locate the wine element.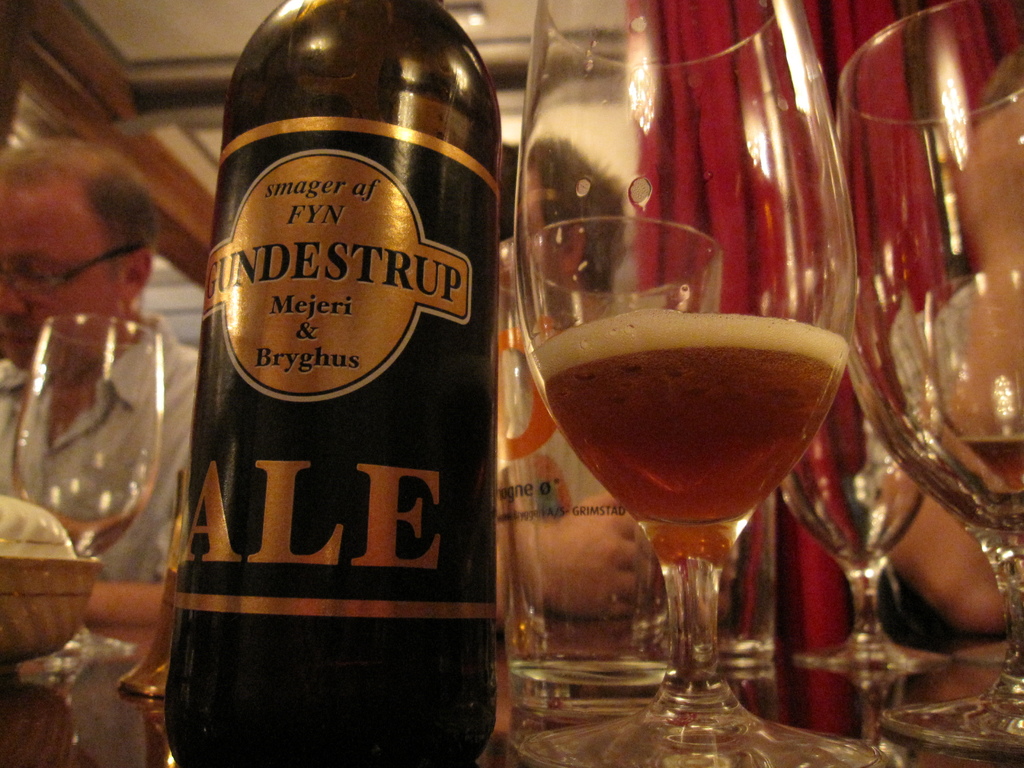
Element bbox: {"x1": 532, "y1": 310, "x2": 847, "y2": 524}.
